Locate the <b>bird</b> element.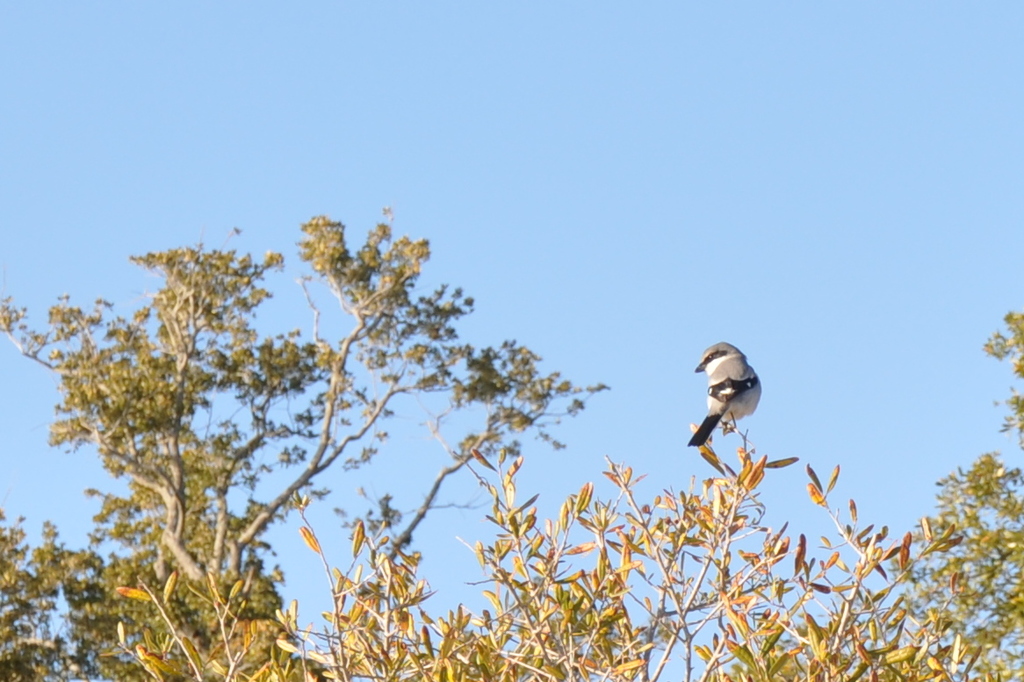
Element bbox: l=685, t=335, r=769, b=450.
